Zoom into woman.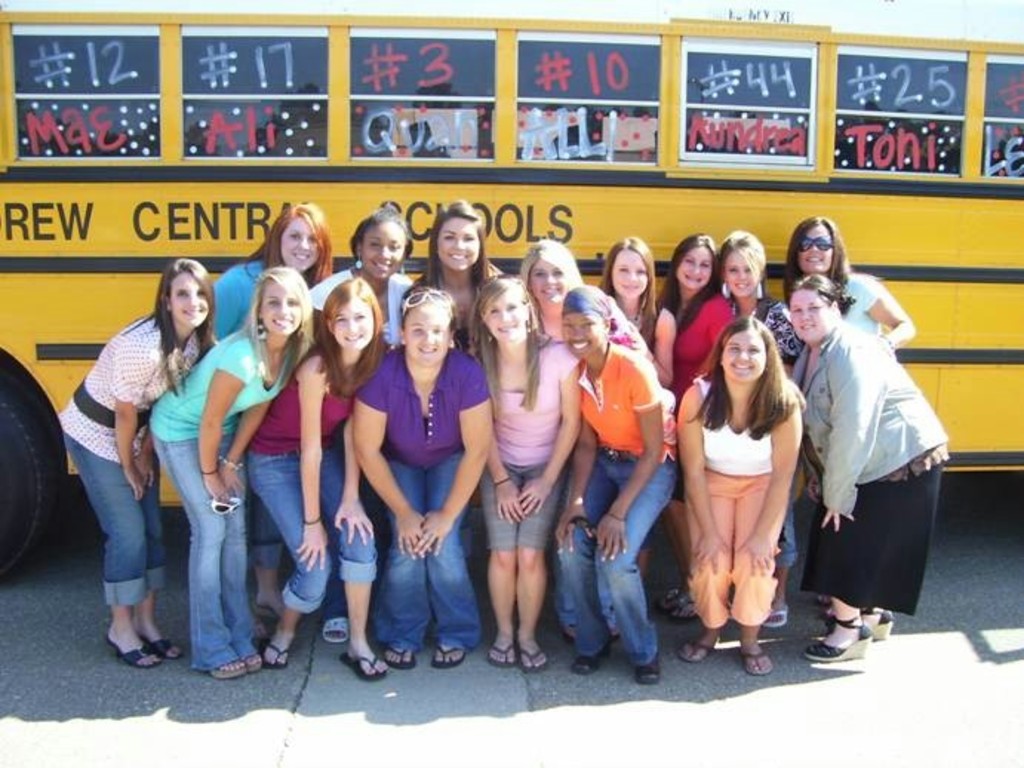
Zoom target: {"x1": 519, "y1": 237, "x2": 643, "y2": 357}.
